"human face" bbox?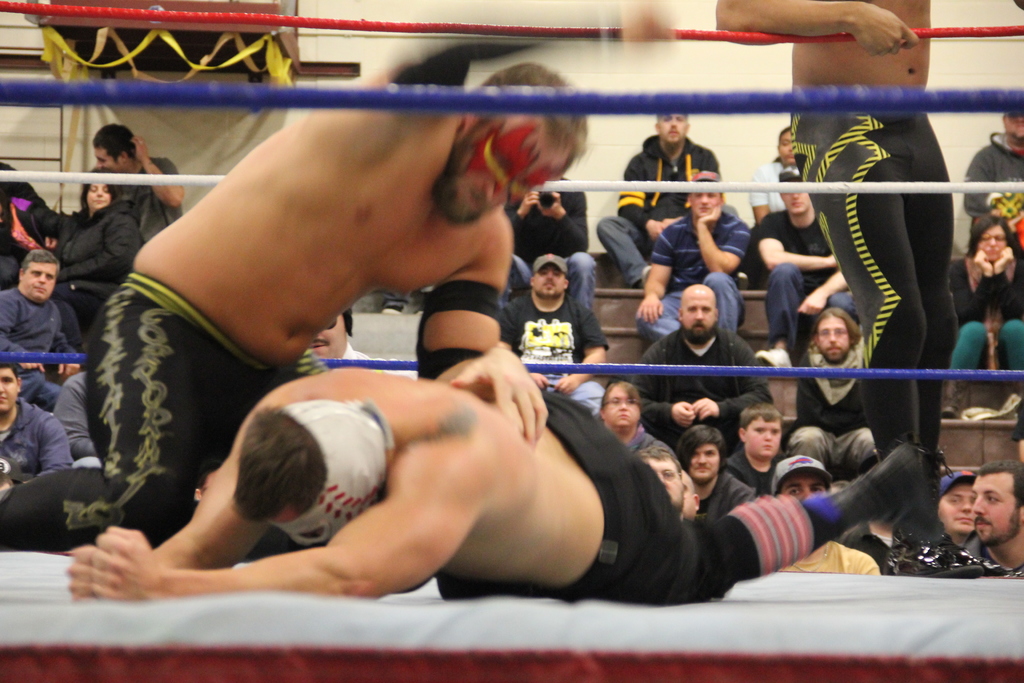
pyautogui.locateOnScreen(781, 472, 826, 497)
